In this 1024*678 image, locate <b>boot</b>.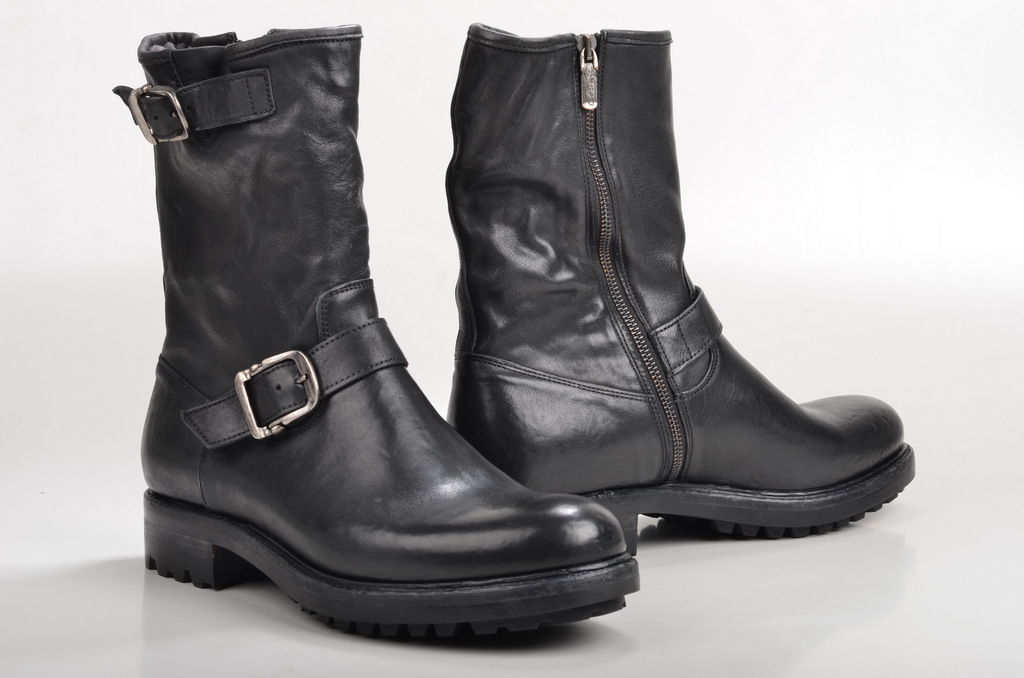
Bounding box: 458, 18, 918, 522.
